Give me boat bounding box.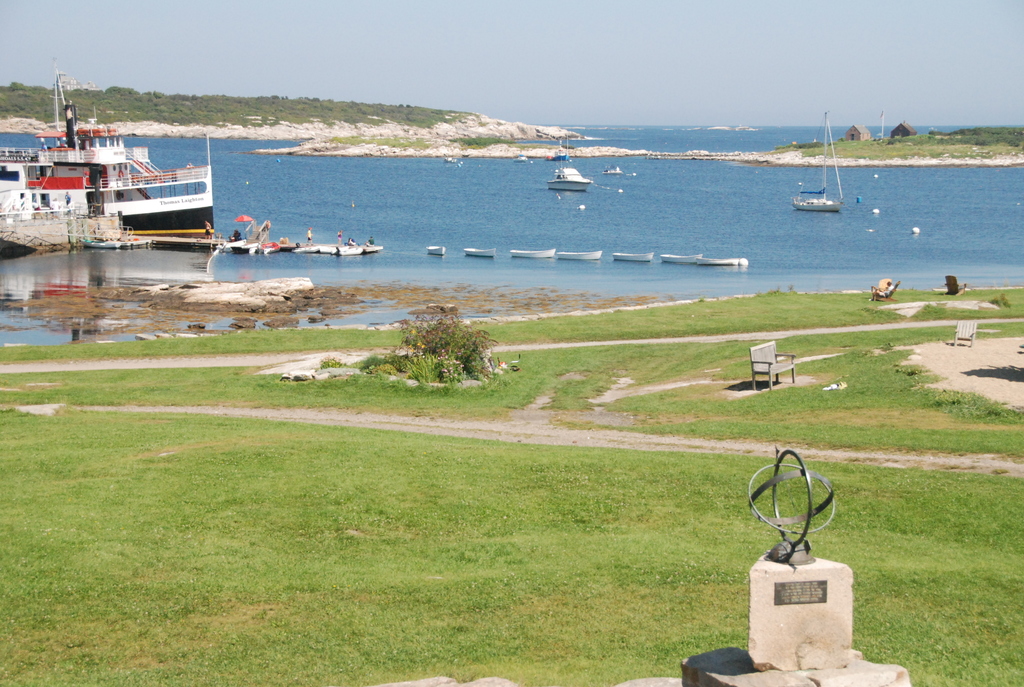
509/247/555/256.
